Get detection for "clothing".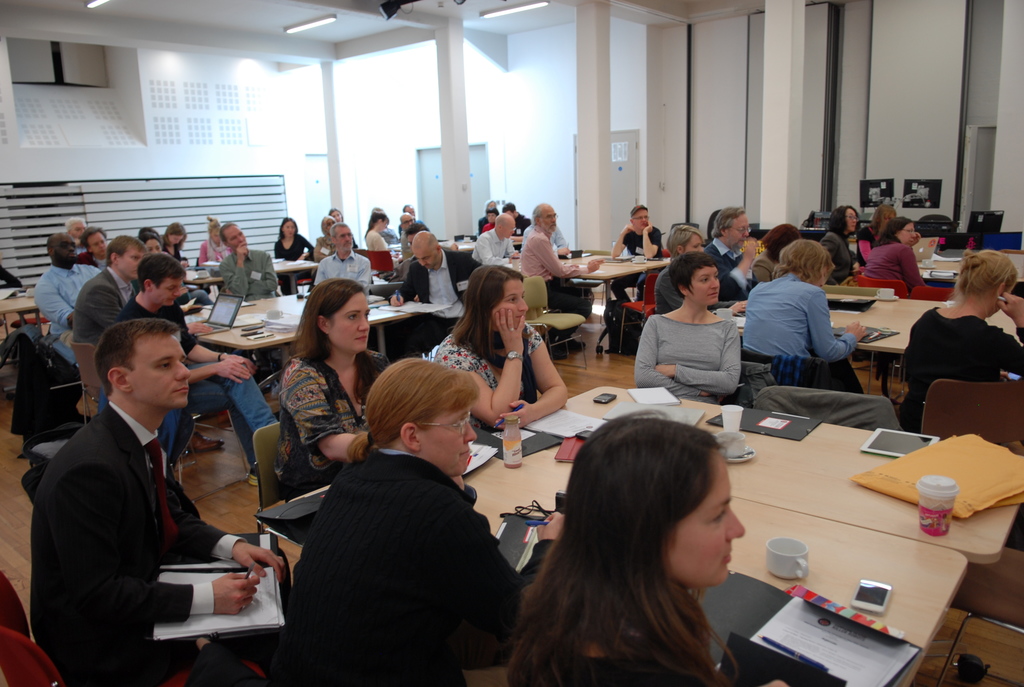
Detection: (x1=742, y1=271, x2=863, y2=392).
